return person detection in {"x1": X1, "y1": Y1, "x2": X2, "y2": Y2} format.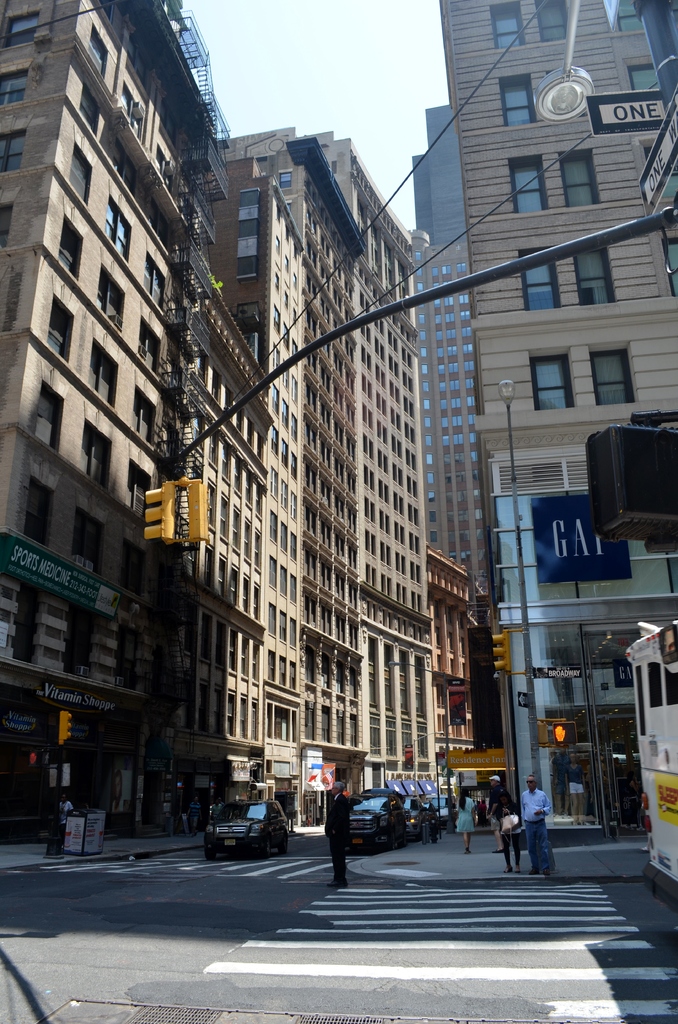
{"x1": 209, "y1": 793, "x2": 226, "y2": 819}.
